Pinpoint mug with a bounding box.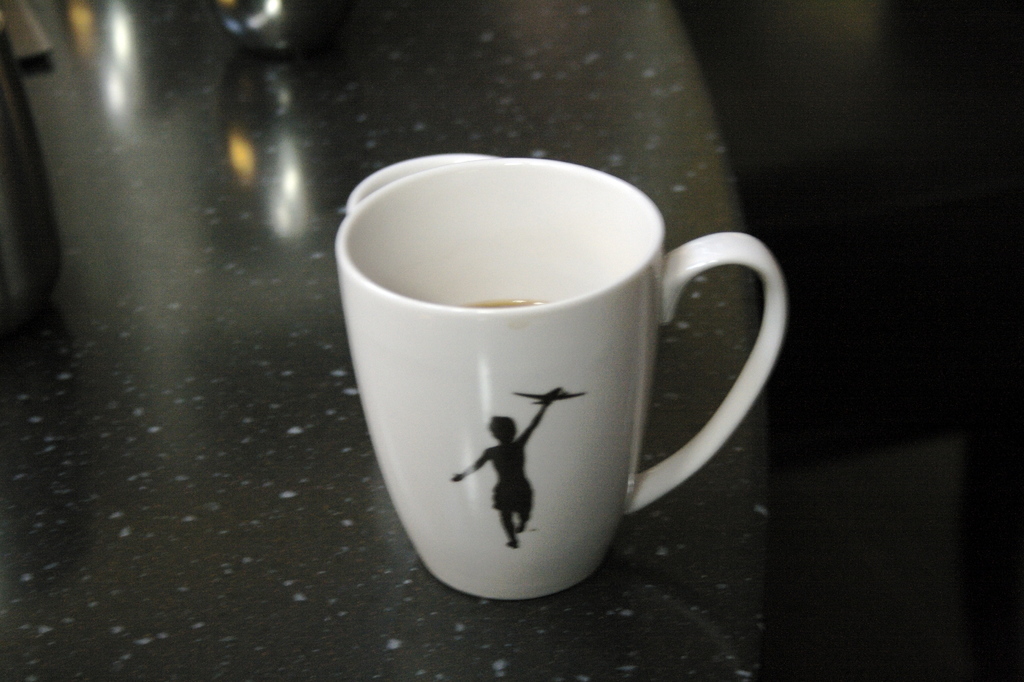
<box>335,155,788,597</box>.
